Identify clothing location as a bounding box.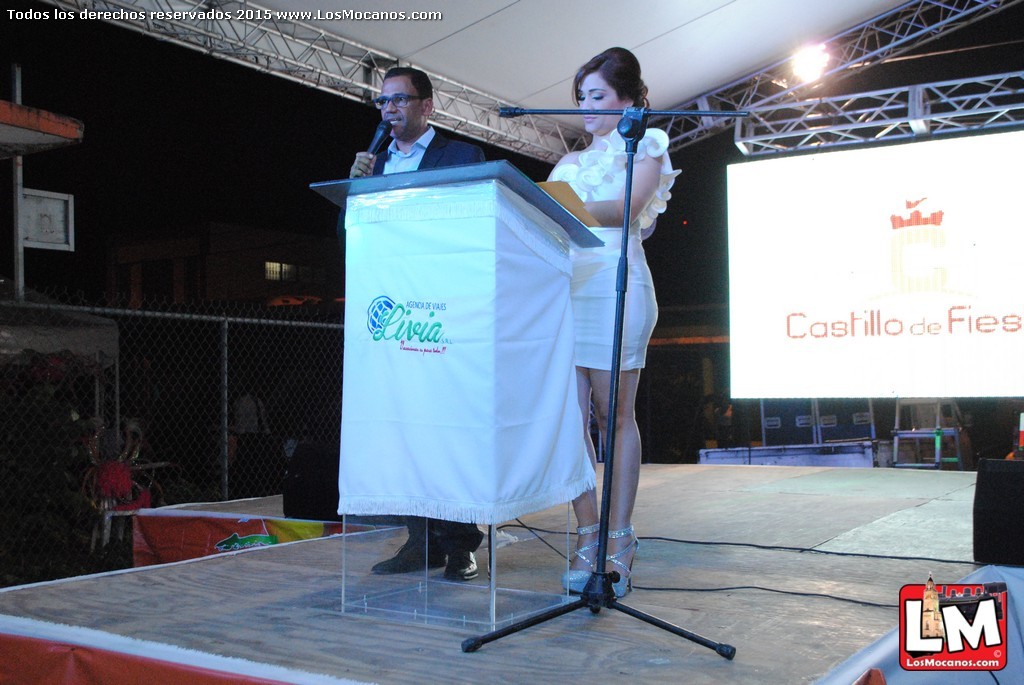
box=[372, 128, 487, 558].
